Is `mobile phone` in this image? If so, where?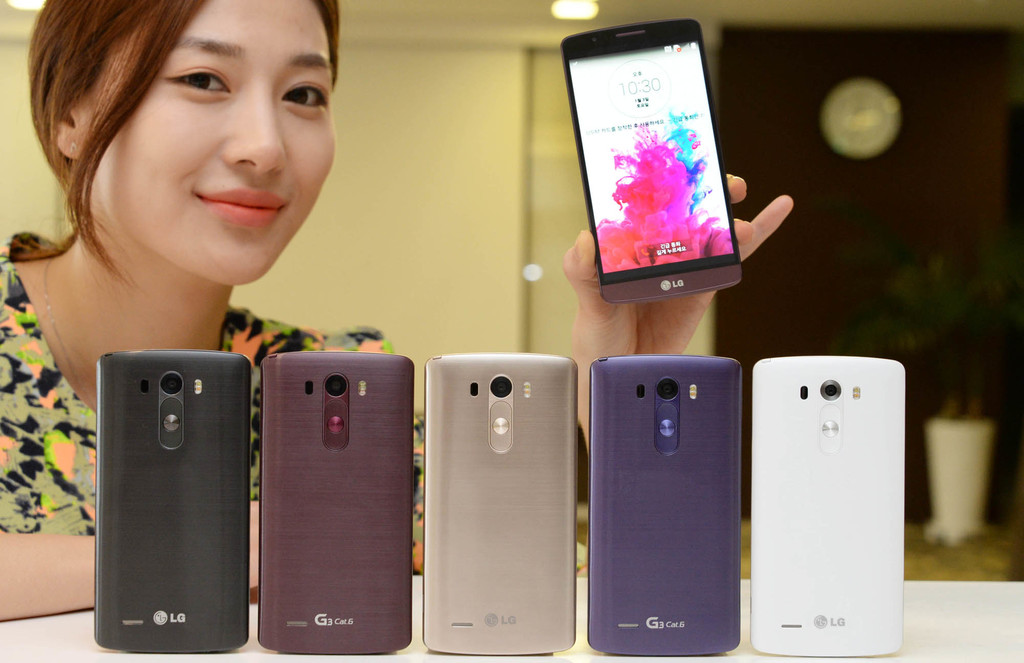
Yes, at crop(554, 26, 764, 310).
